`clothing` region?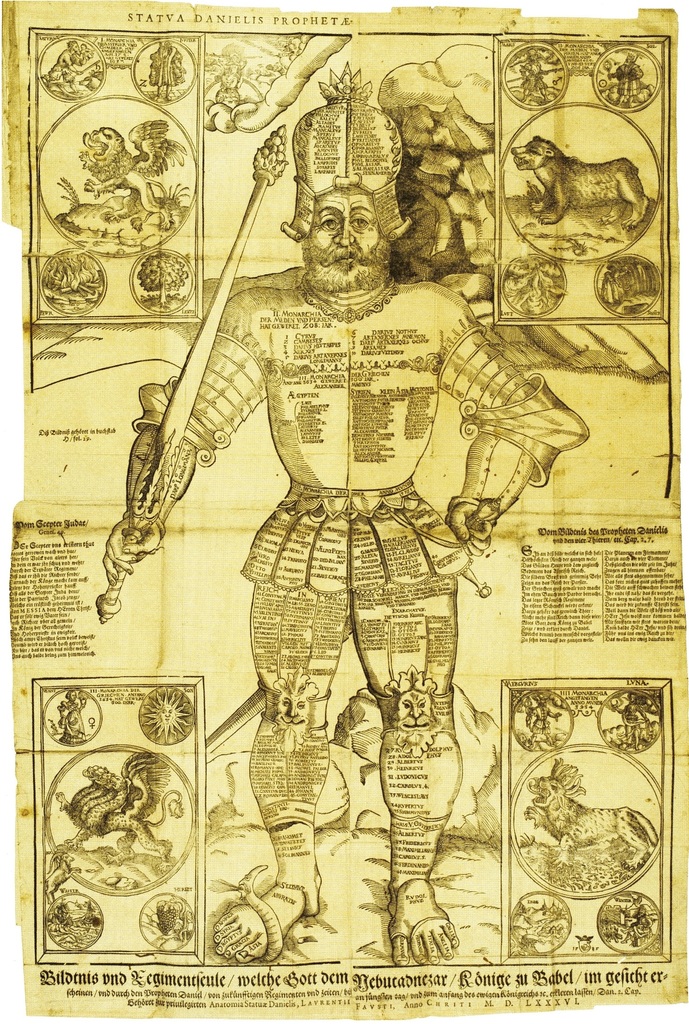
region(213, 275, 489, 589)
